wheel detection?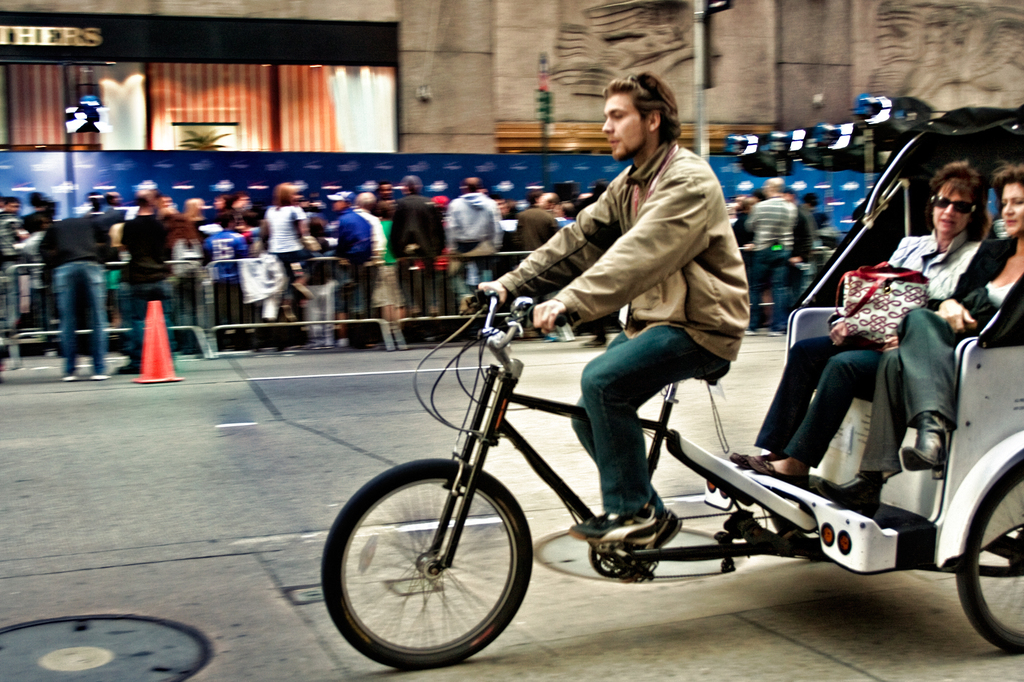
<region>337, 456, 533, 661</region>
